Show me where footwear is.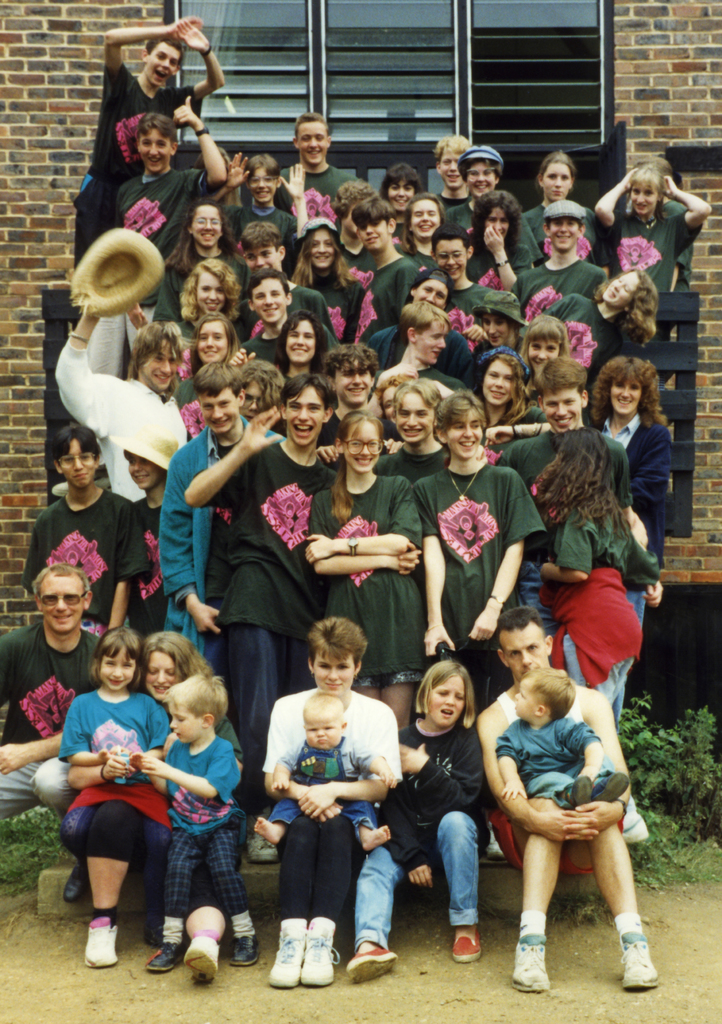
footwear is at 503:924:550:993.
